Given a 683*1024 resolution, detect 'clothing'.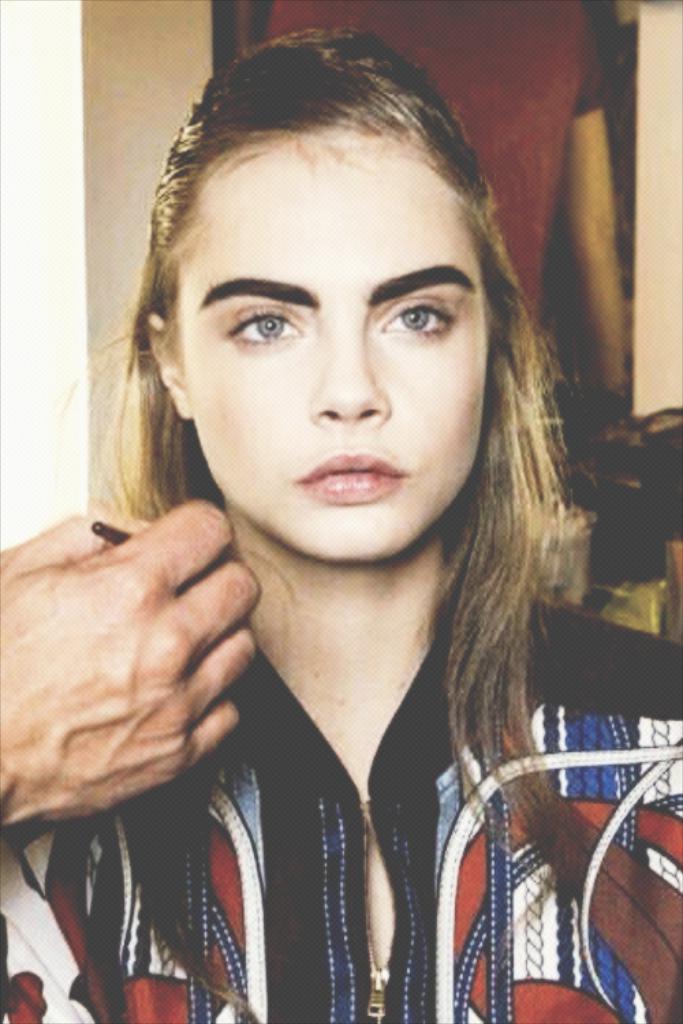
0 534 682 1023.
